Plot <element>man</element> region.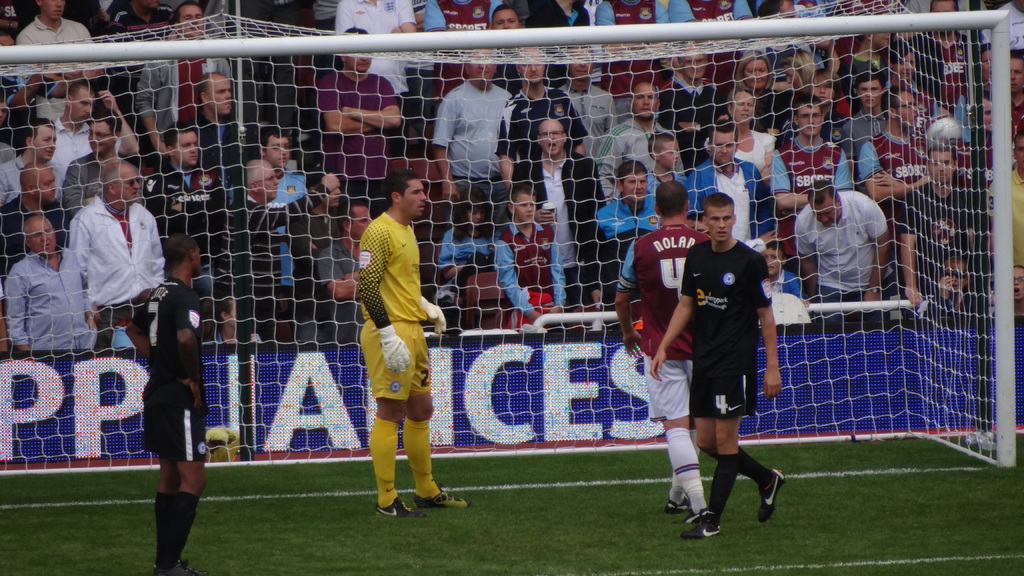
Plotted at 507, 116, 605, 324.
